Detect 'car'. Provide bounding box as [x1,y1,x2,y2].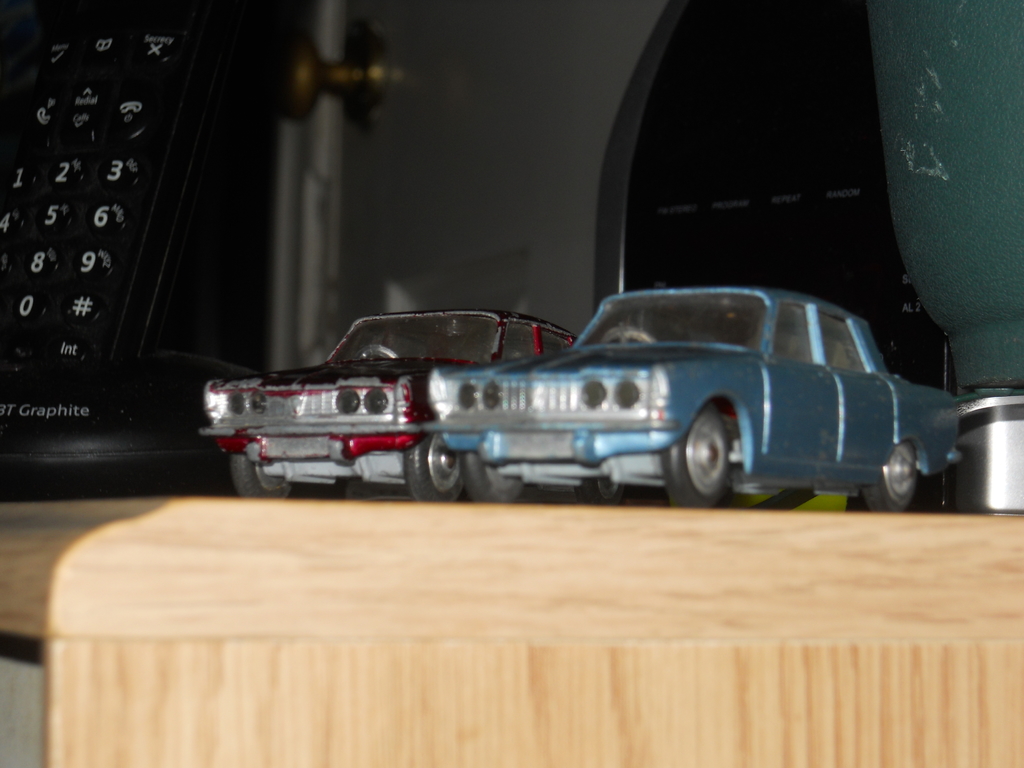
[198,298,578,508].
